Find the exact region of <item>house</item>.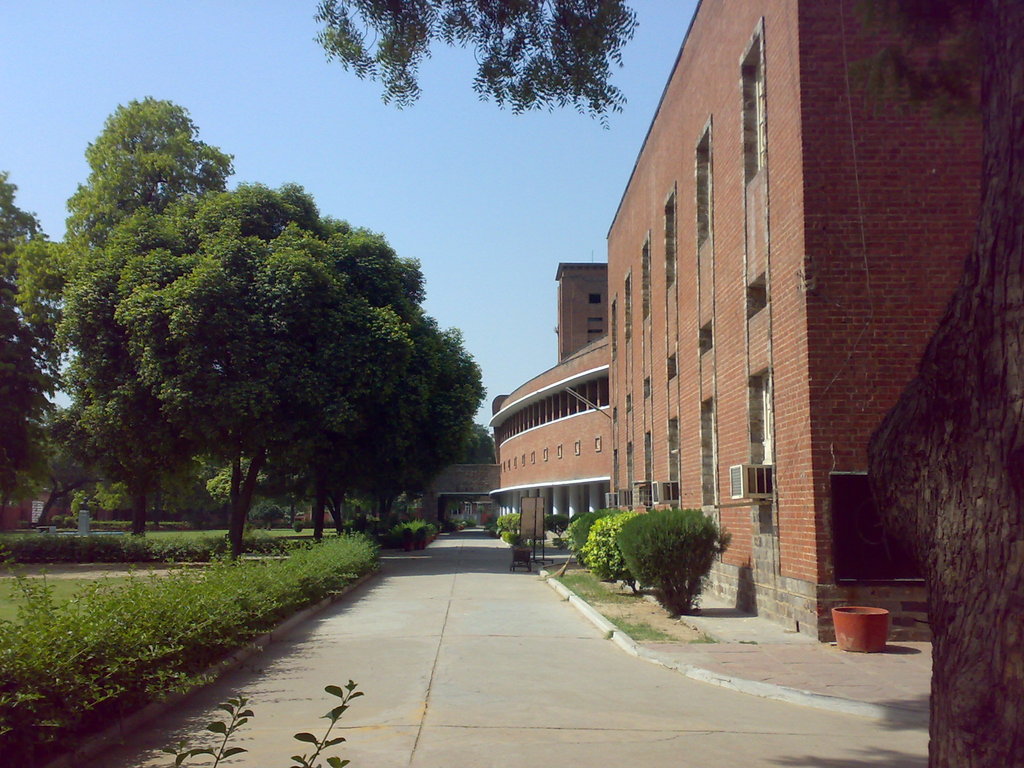
Exact region: {"left": 6, "top": 477, "right": 81, "bottom": 529}.
